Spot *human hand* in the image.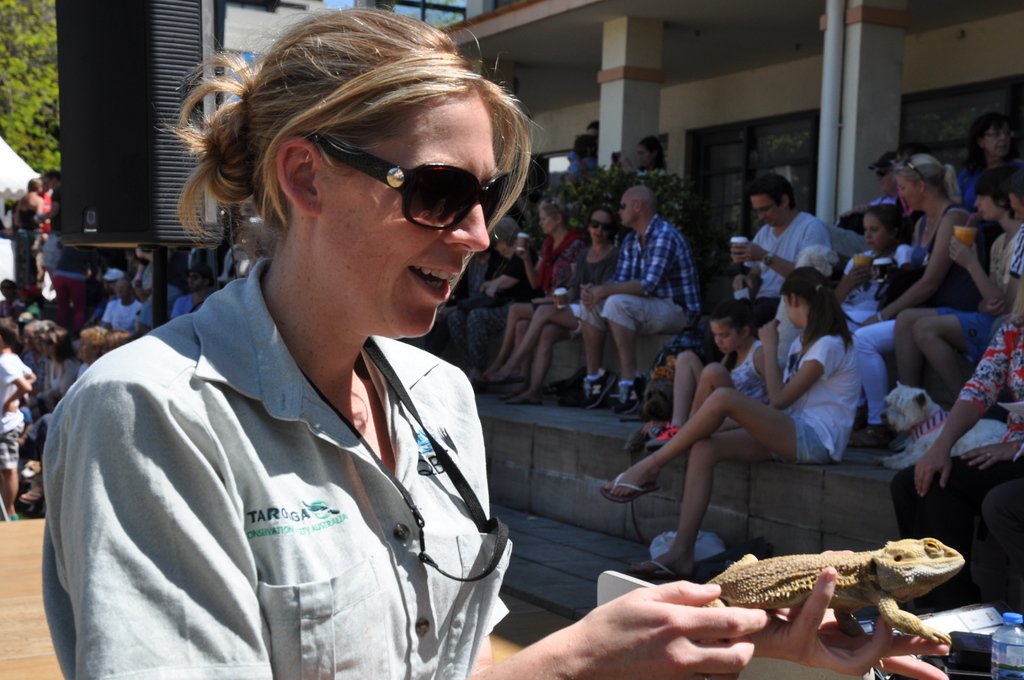
*human hand* found at 977 295 1004 319.
